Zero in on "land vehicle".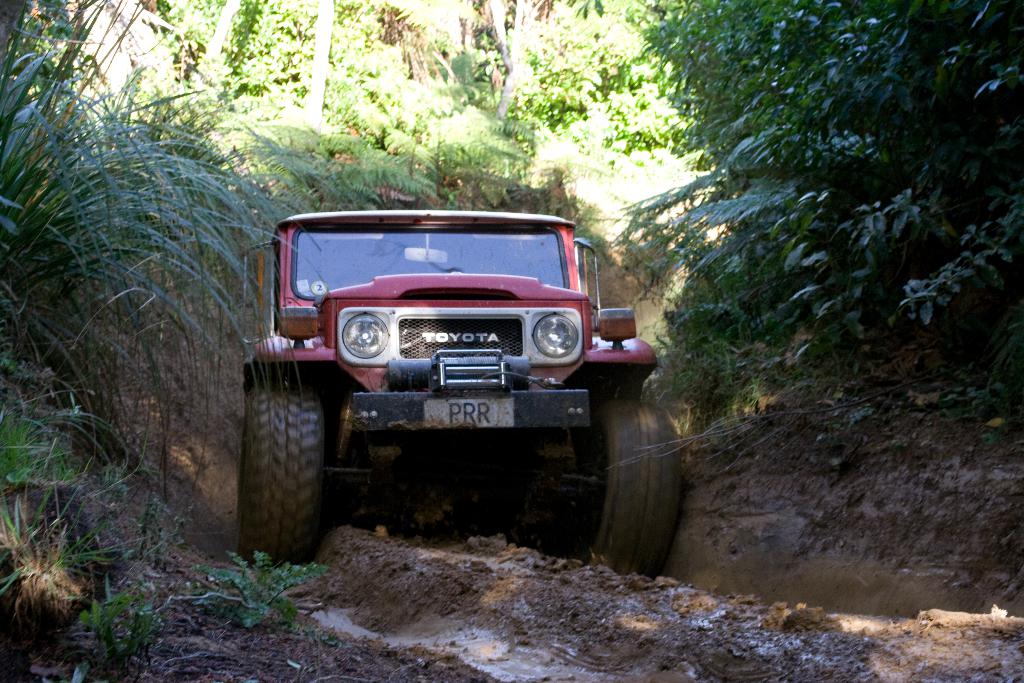
Zeroed in: pyautogui.locateOnScreen(221, 202, 666, 549).
